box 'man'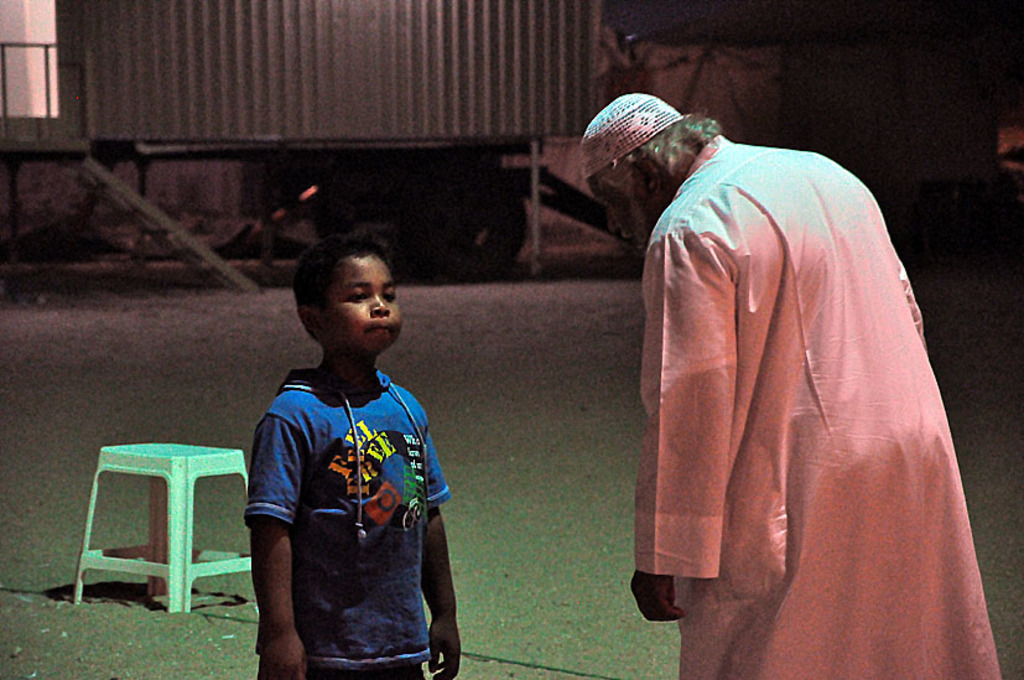
region(589, 82, 1002, 679)
